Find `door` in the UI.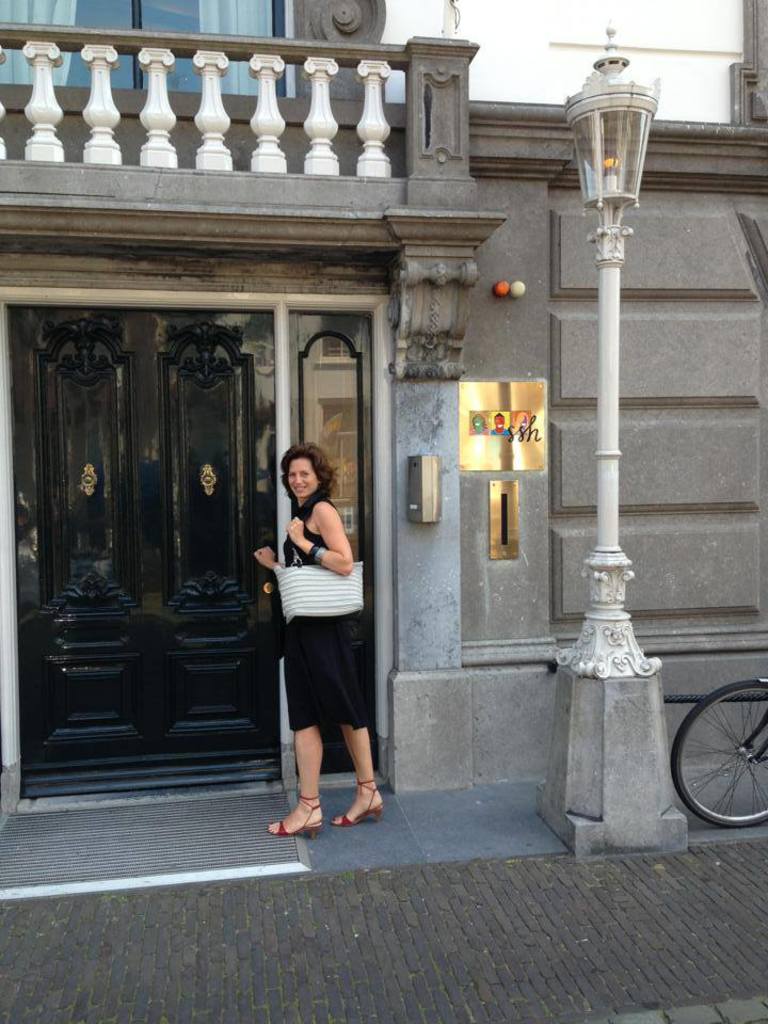
UI element at select_region(0, 302, 282, 797).
